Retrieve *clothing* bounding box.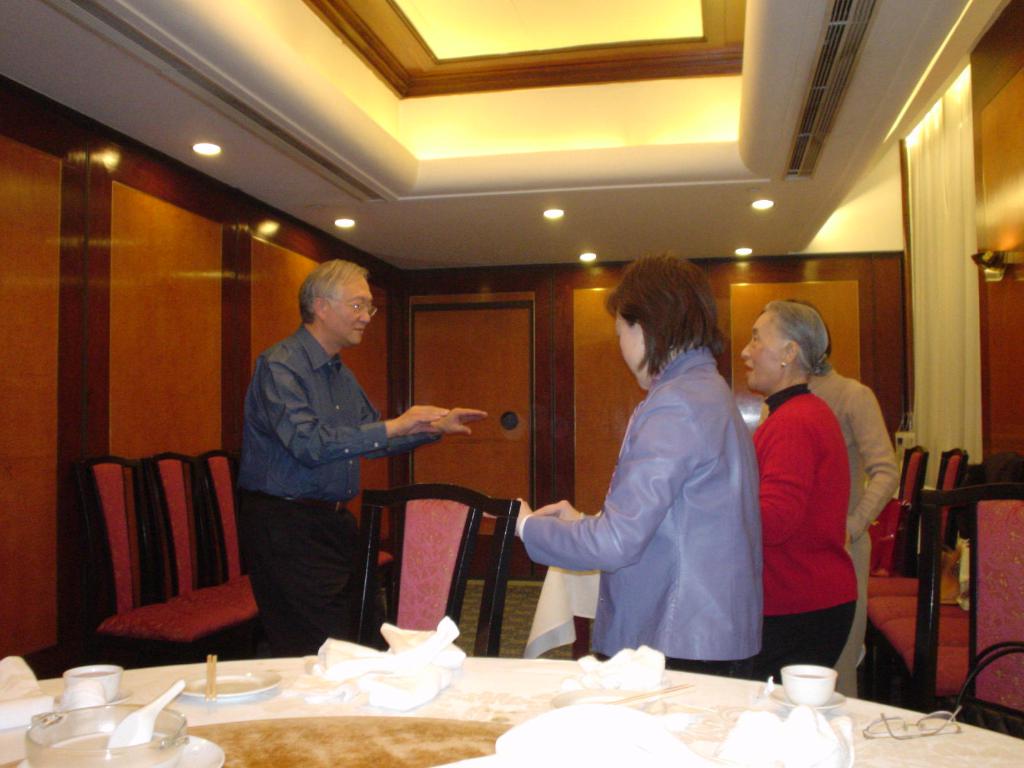
Bounding box: rect(232, 321, 440, 653).
